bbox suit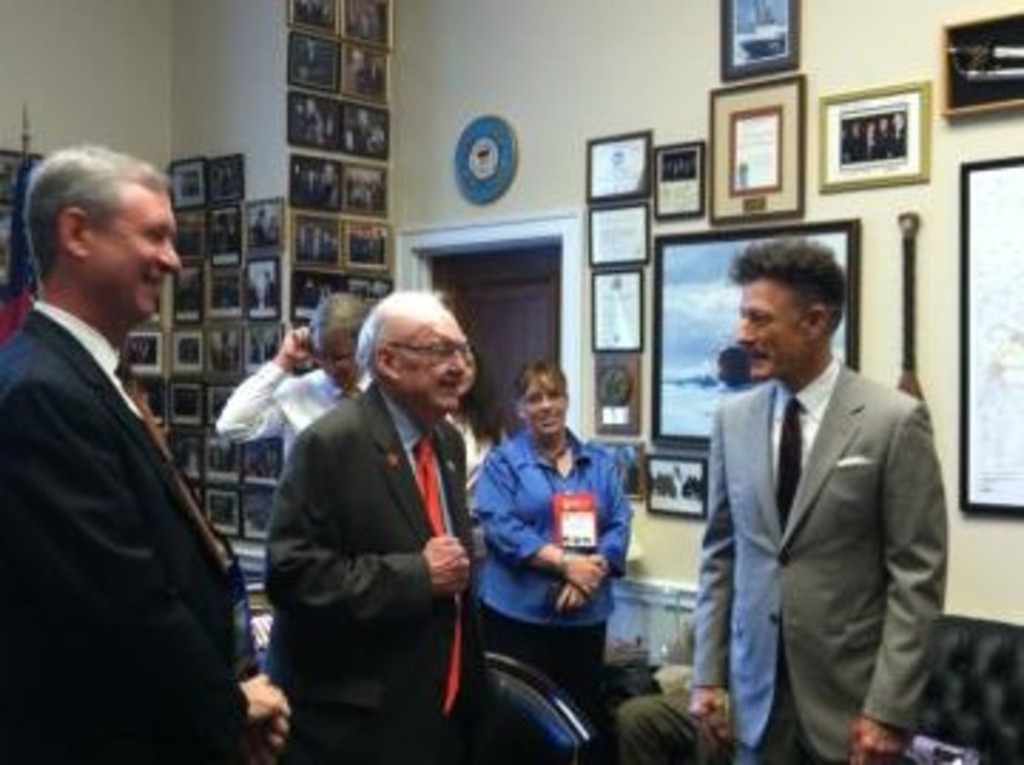
(x1=0, y1=301, x2=256, y2=762)
